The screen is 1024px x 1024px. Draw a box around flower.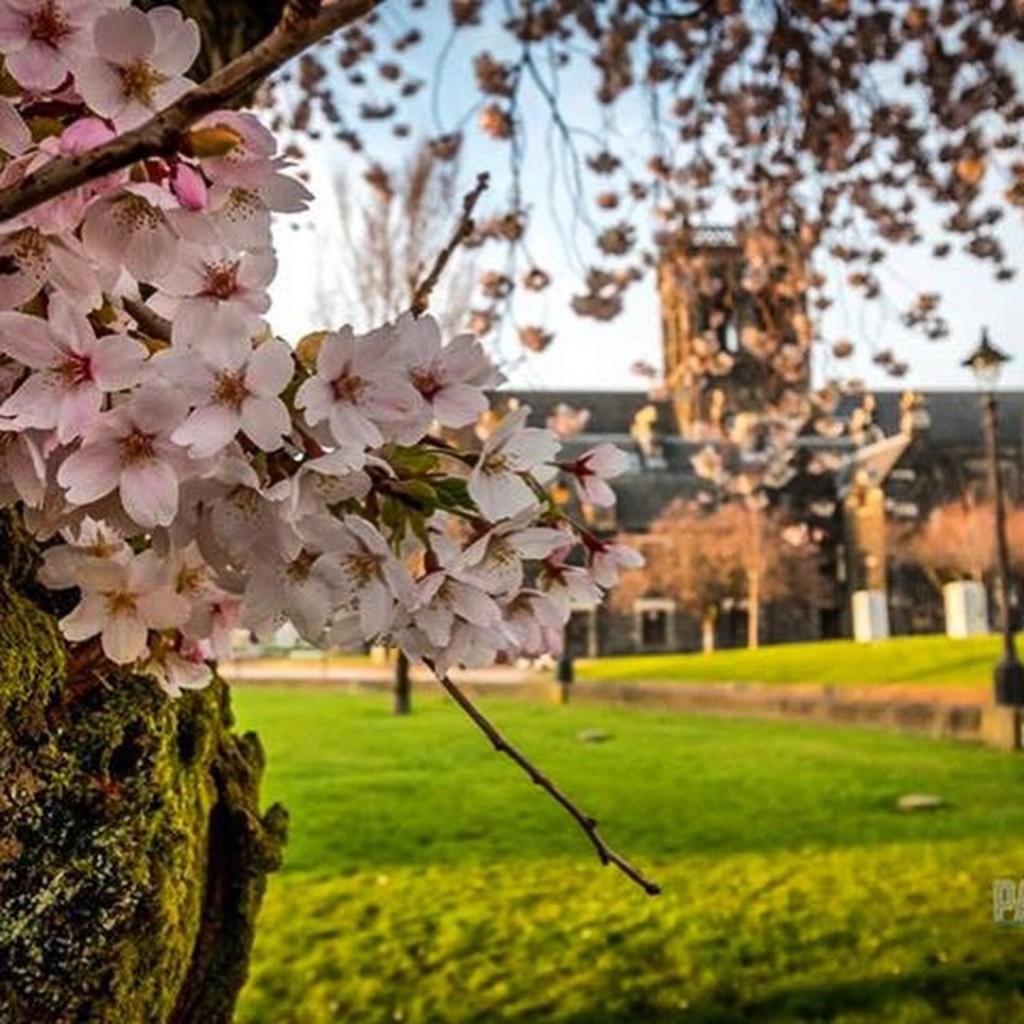
<box>48,378,226,522</box>.
